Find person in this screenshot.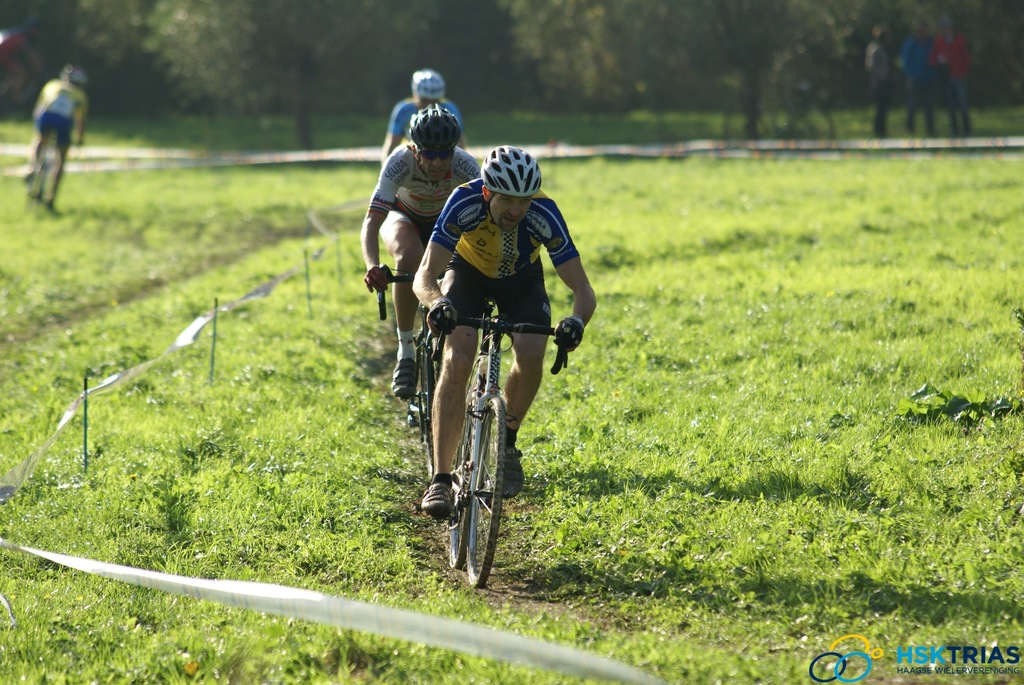
The bounding box for person is 416:143:598:522.
